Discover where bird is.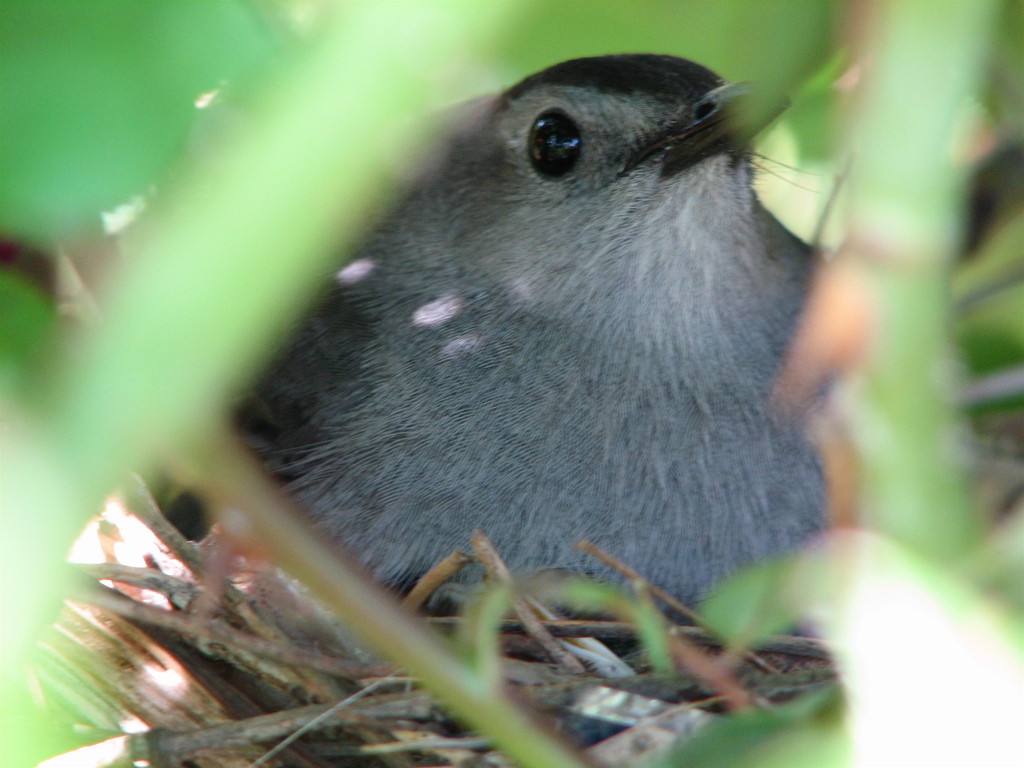
Discovered at 202/50/893/613.
